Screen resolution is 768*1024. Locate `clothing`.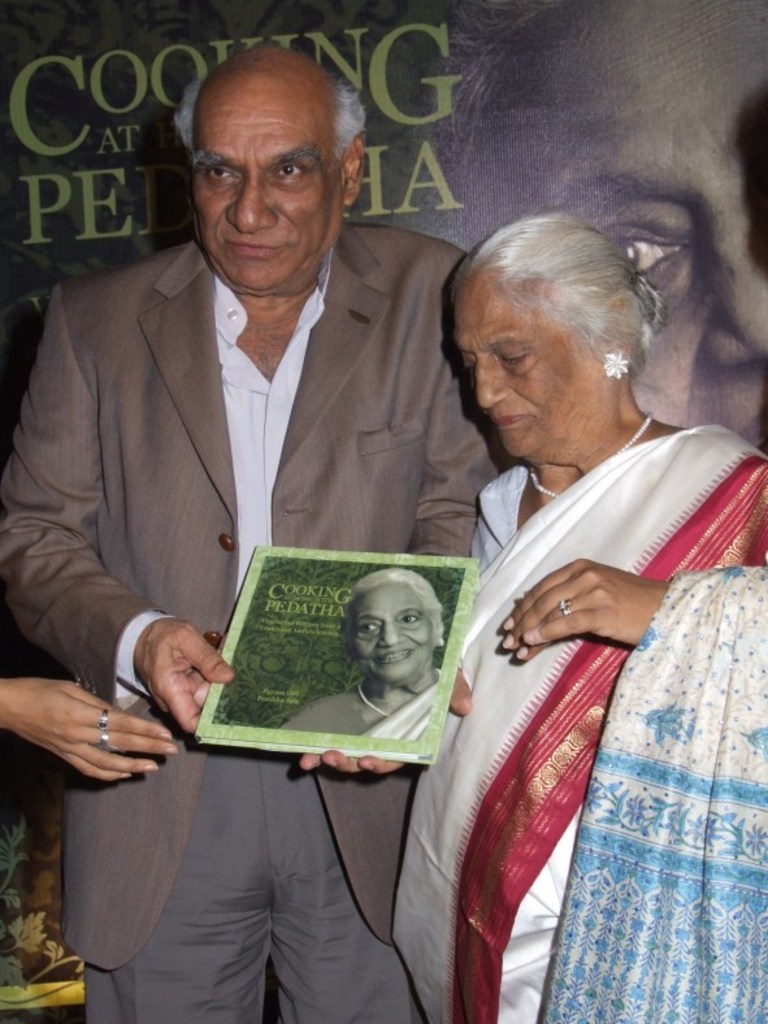
locate(279, 661, 446, 758).
